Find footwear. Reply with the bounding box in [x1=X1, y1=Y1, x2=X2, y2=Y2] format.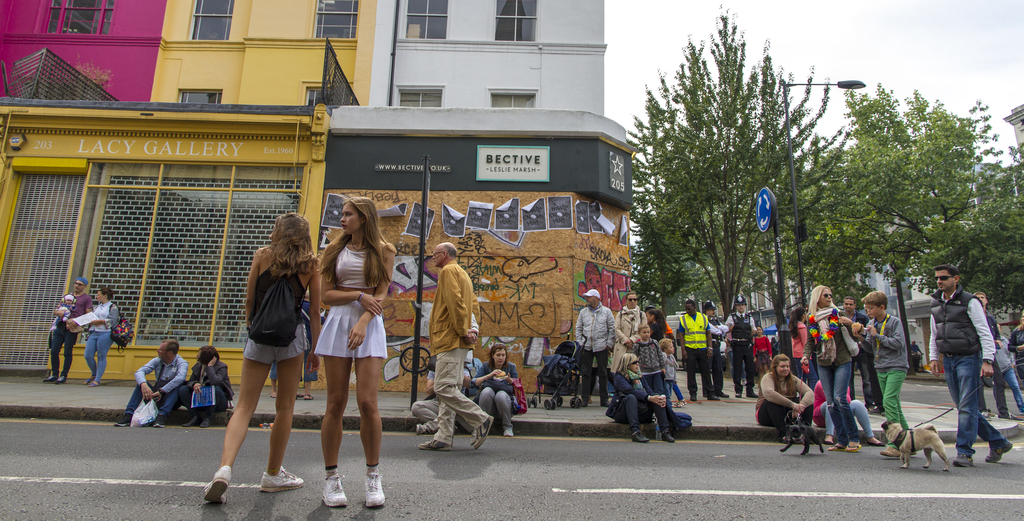
[x1=82, y1=377, x2=91, y2=386].
